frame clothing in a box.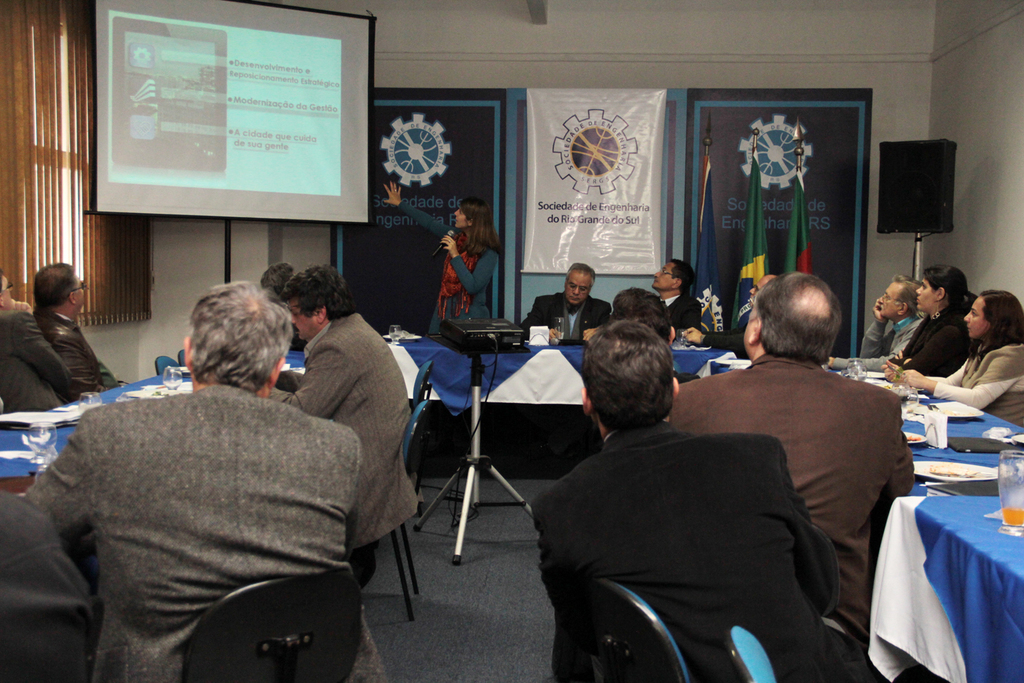
x1=399, y1=201, x2=496, y2=336.
